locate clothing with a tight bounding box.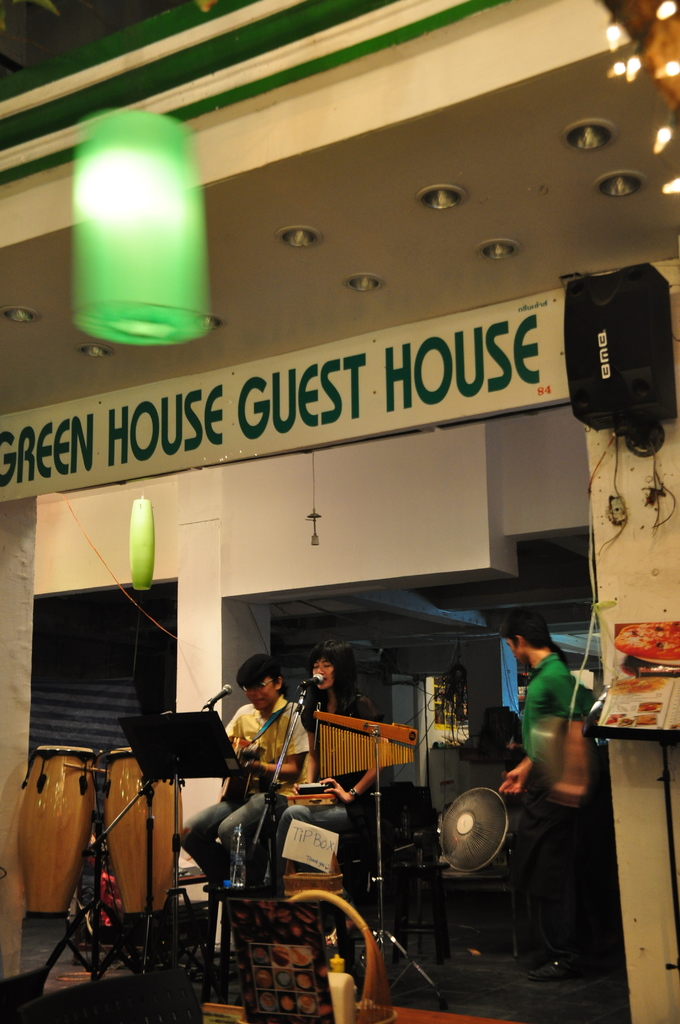
bbox=(187, 698, 306, 888).
